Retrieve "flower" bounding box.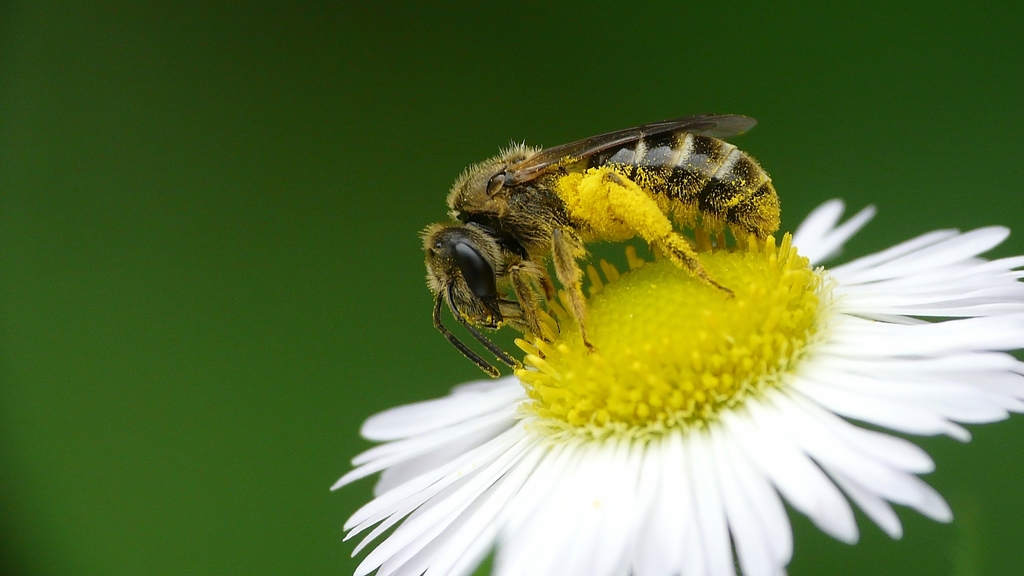
Bounding box: <bbox>330, 193, 1023, 575</bbox>.
